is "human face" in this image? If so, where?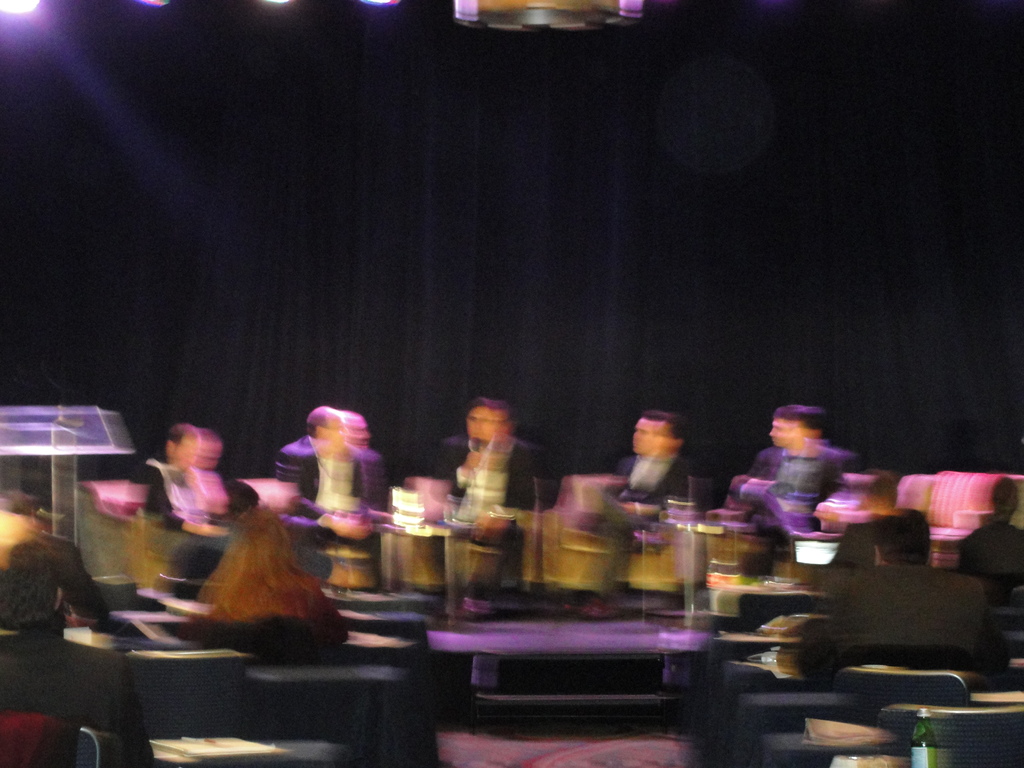
Yes, at <bbox>170, 431, 200, 474</bbox>.
